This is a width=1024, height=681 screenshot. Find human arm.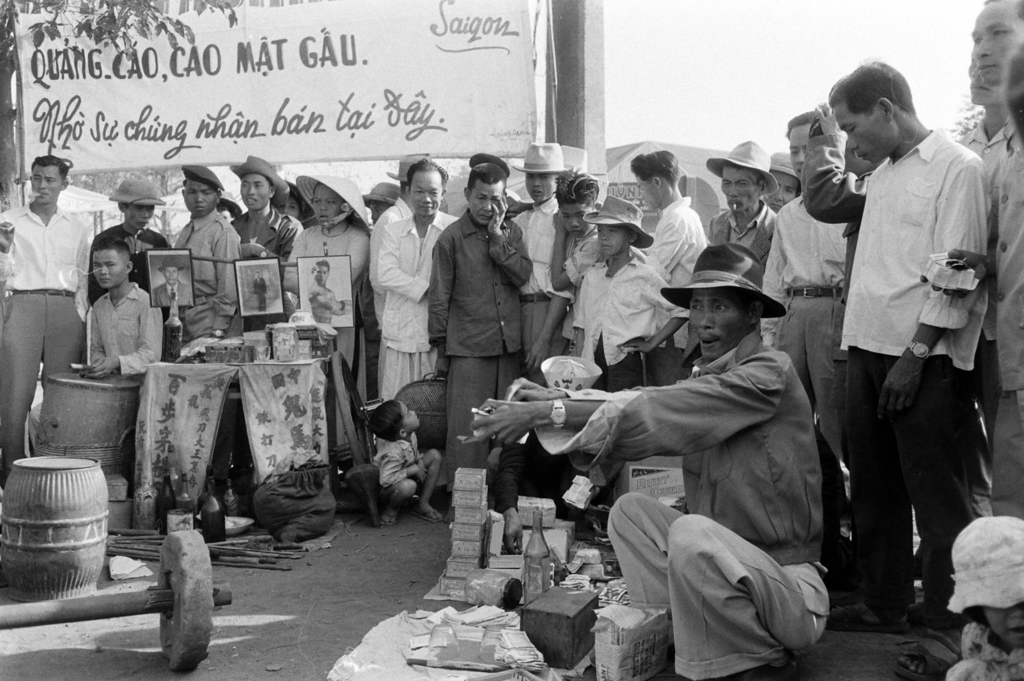
Bounding box: l=622, t=258, r=689, b=369.
